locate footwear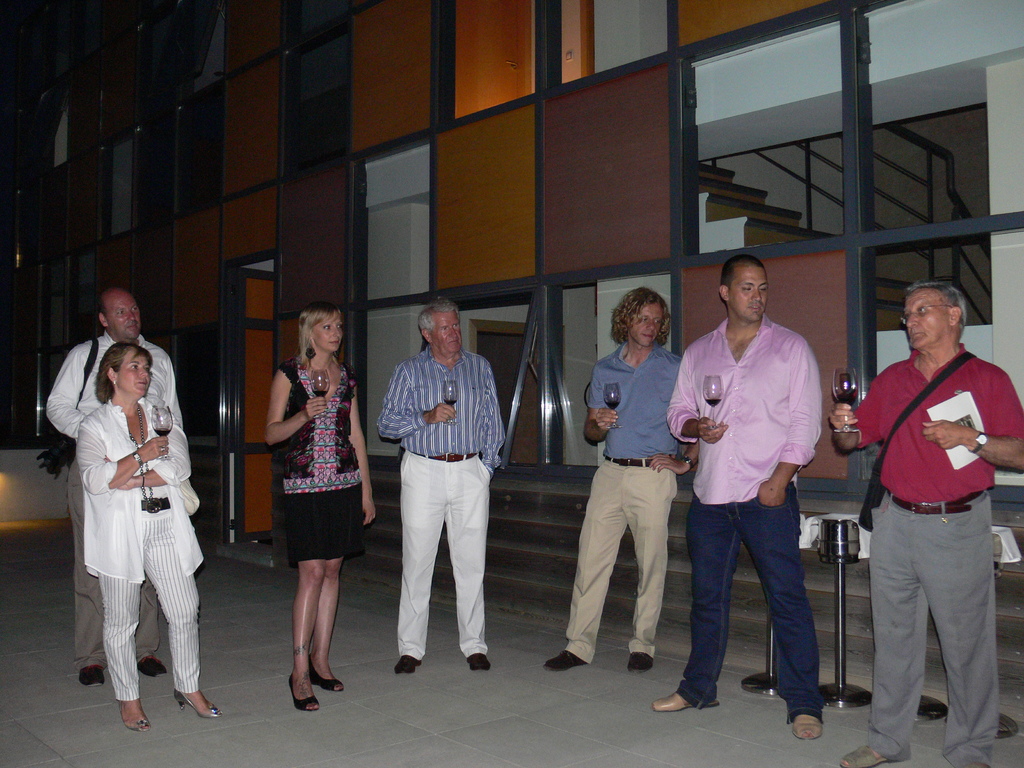
left=467, top=653, right=497, bottom=673
